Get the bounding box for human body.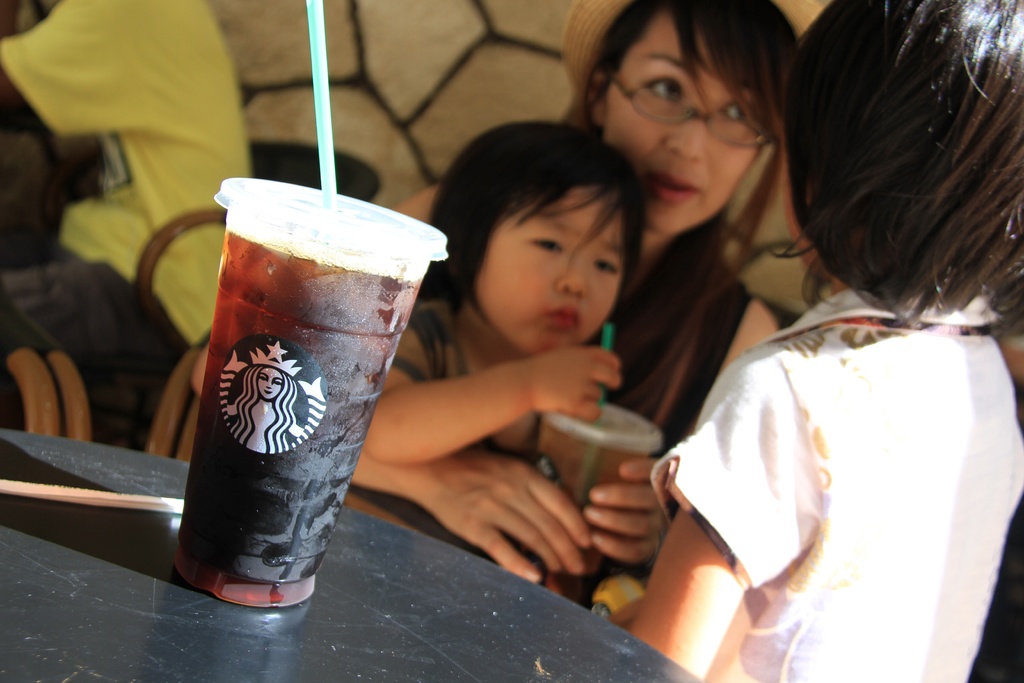
{"left": 174, "top": 2, "right": 782, "bottom": 609}.
